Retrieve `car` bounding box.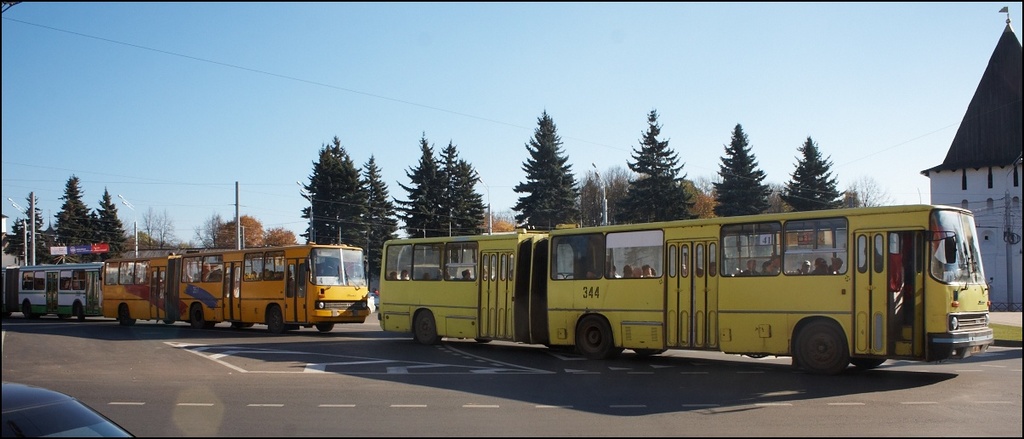
Bounding box: {"left": 0, "top": 385, "right": 135, "bottom": 438}.
